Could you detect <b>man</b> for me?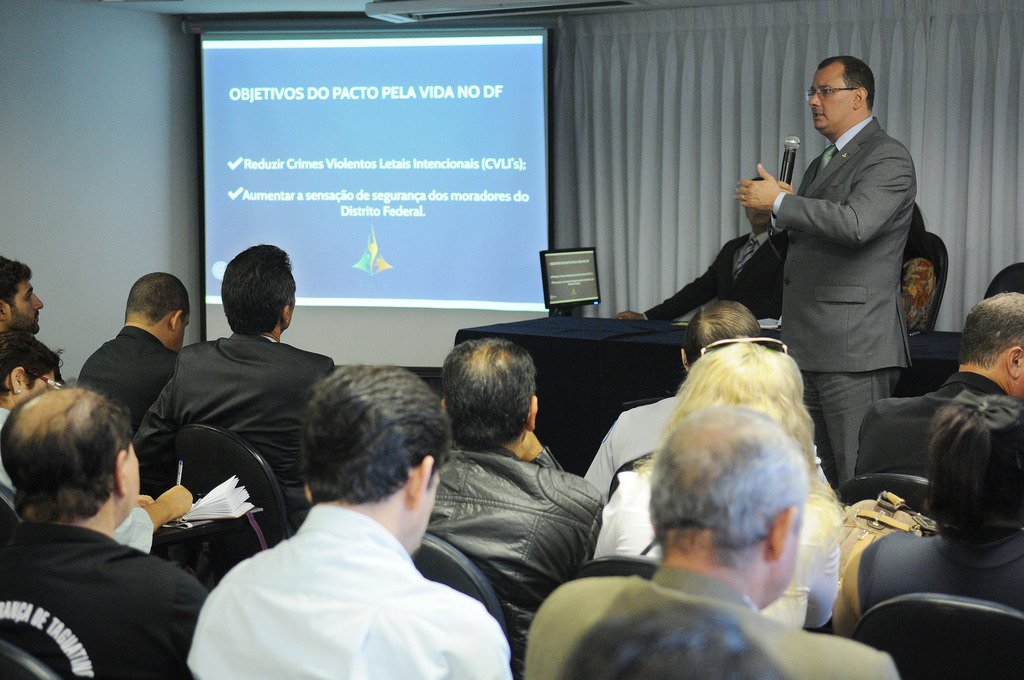
Detection result: [0,250,76,391].
